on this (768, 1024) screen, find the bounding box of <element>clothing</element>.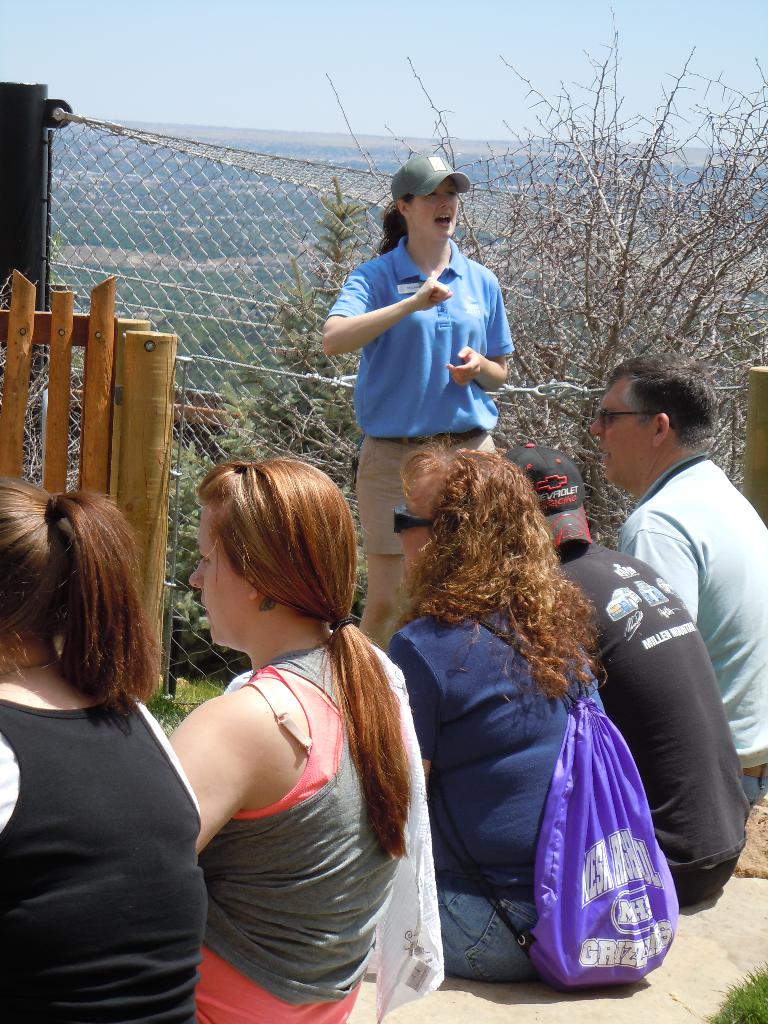
Bounding box: detection(607, 454, 767, 811).
